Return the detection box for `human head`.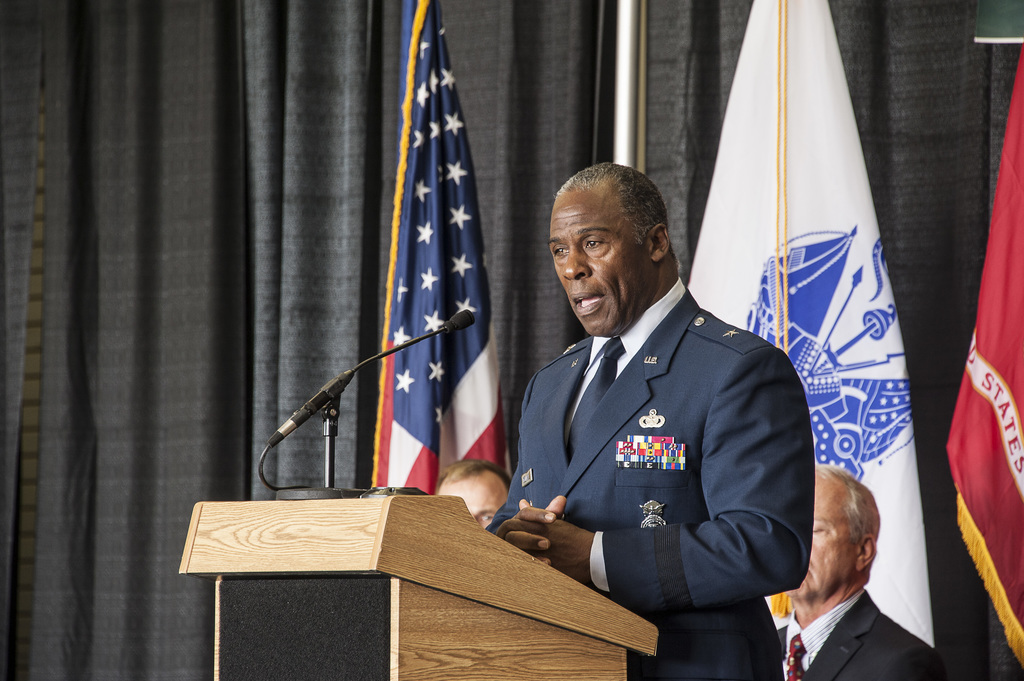
bbox(794, 460, 883, 609).
